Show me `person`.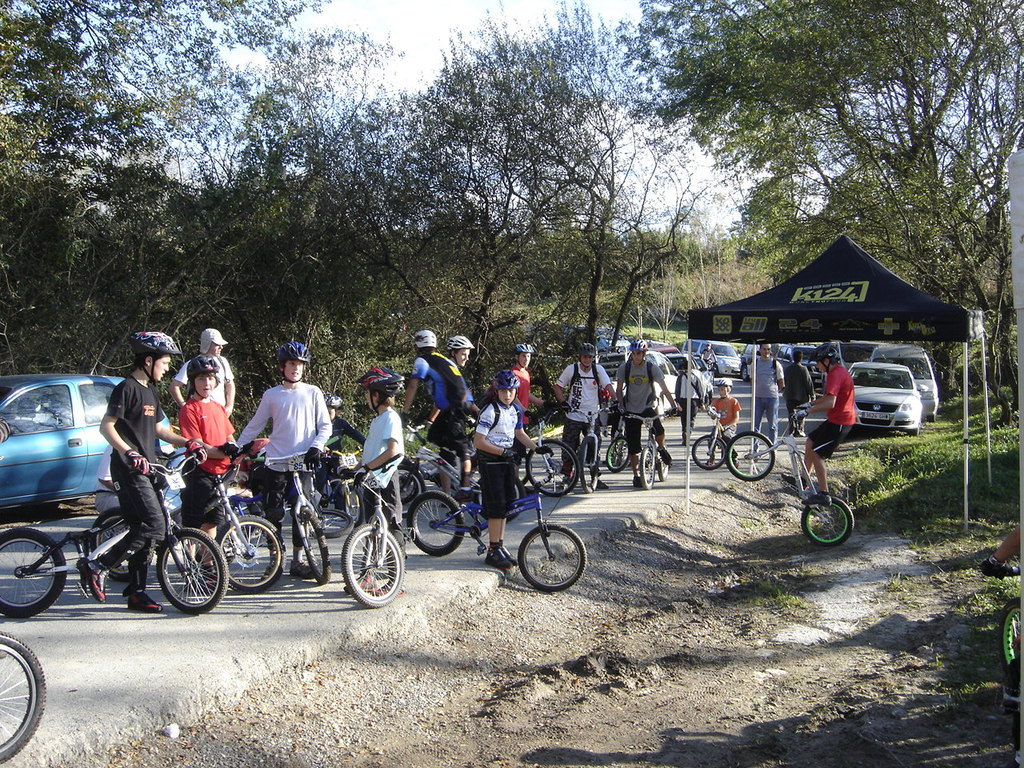
`person` is here: bbox=(362, 370, 394, 500).
